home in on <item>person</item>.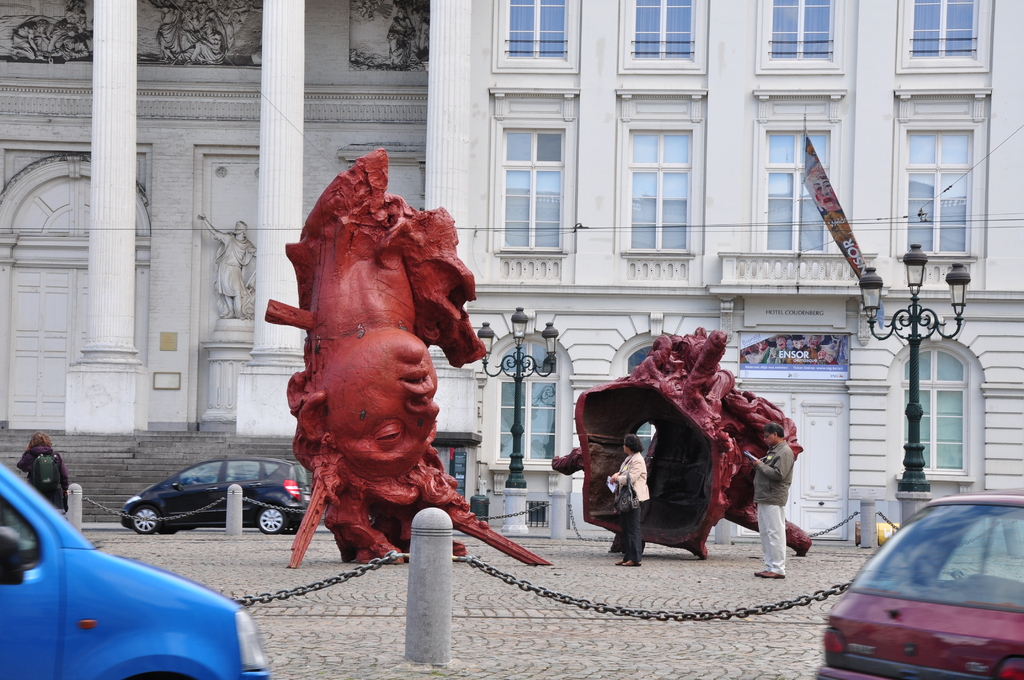
Homed in at [744, 425, 794, 576].
